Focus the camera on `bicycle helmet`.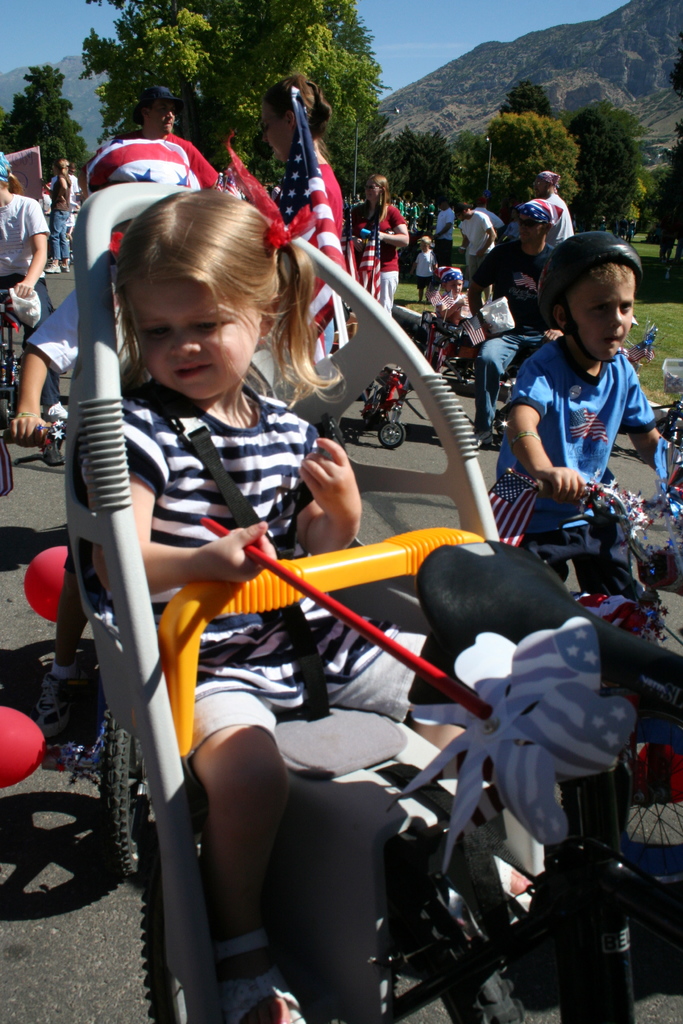
Focus region: bbox(538, 223, 640, 355).
